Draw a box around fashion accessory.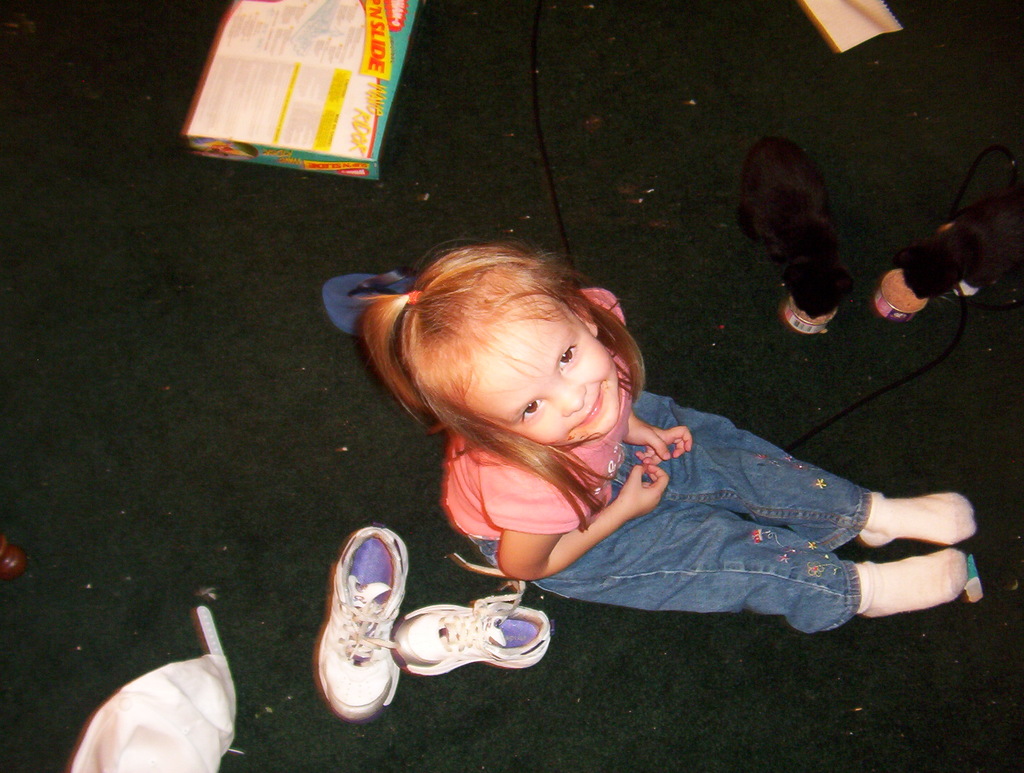
BBox(857, 549, 970, 618).
